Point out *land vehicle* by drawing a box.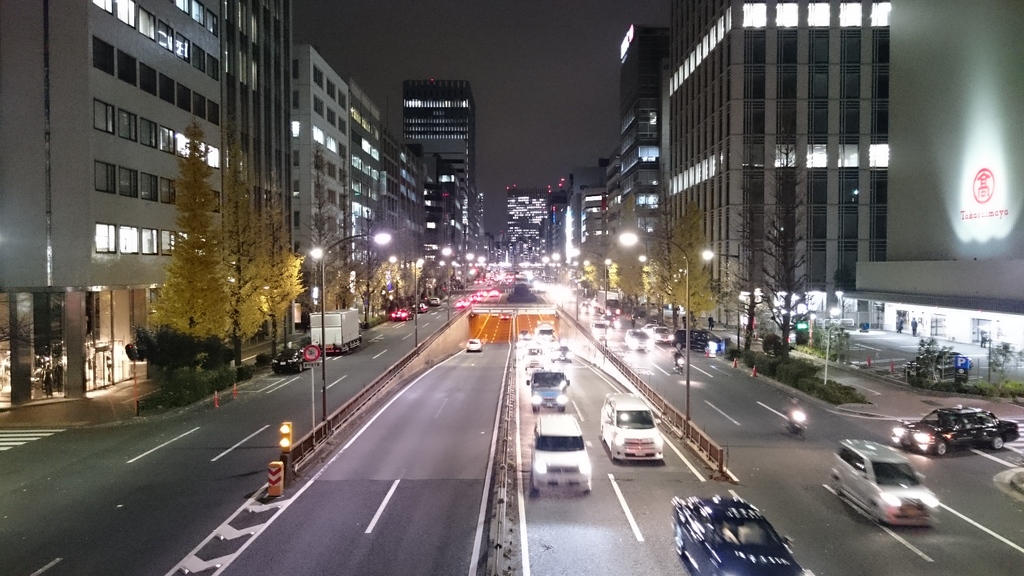
detection(790, 408, 808, 444).
